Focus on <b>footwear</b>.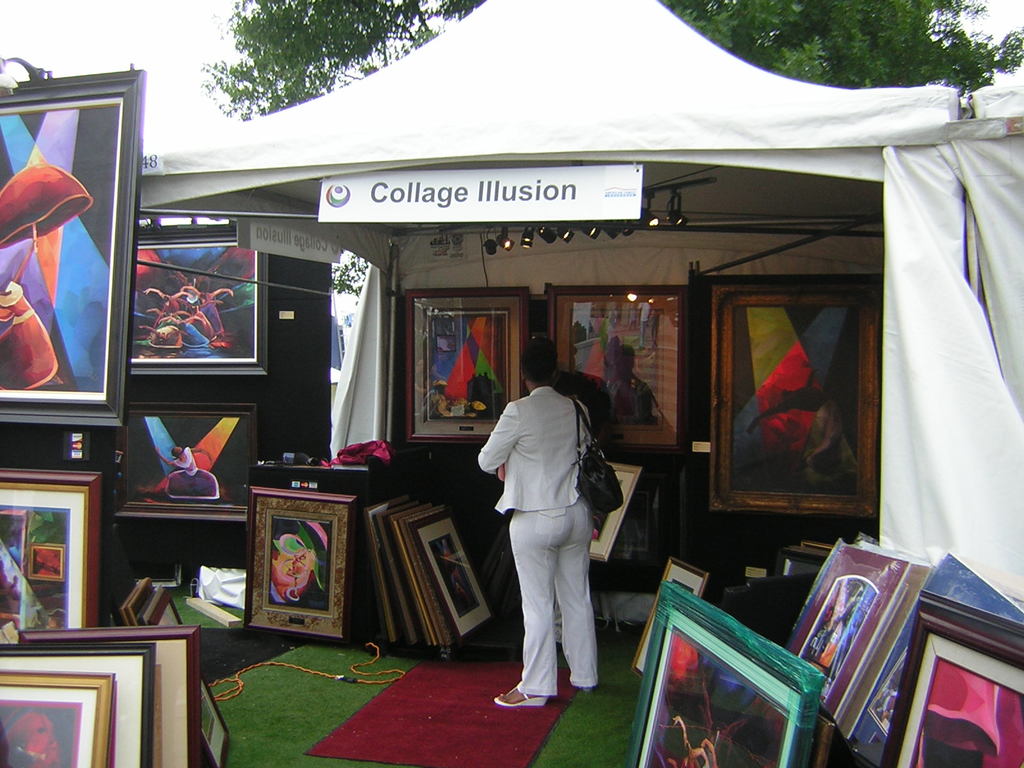
Focused at 491:684:548:710.
